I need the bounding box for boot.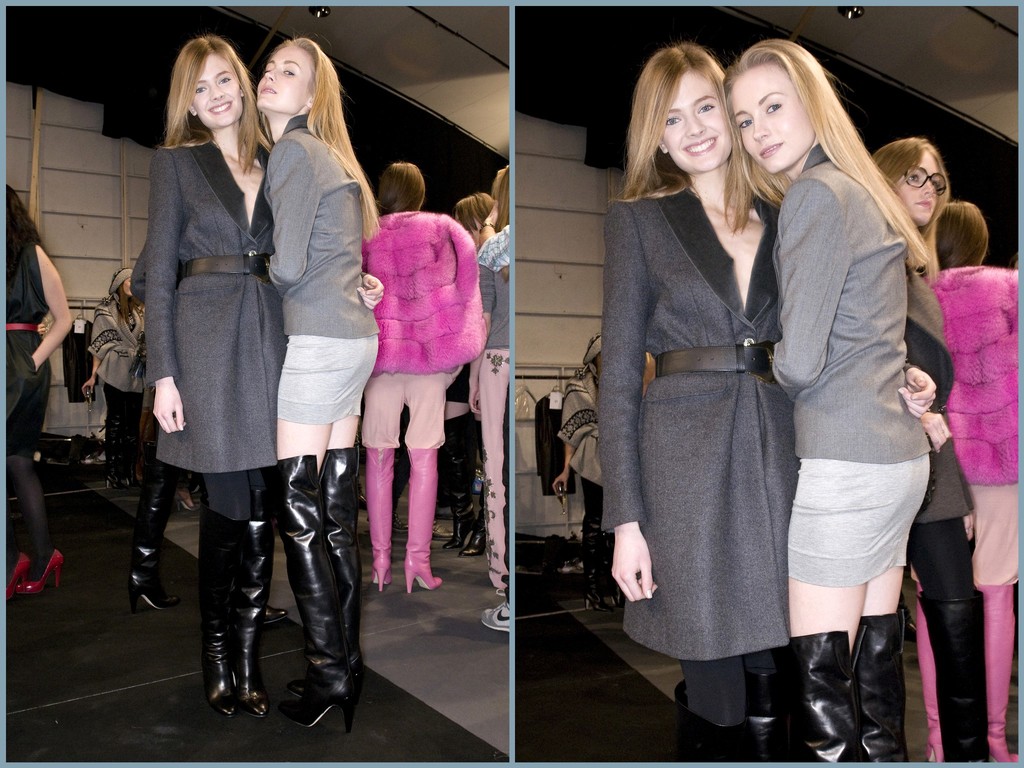
Here it is: x1=920, y1=593, x2=991, y2=763.
